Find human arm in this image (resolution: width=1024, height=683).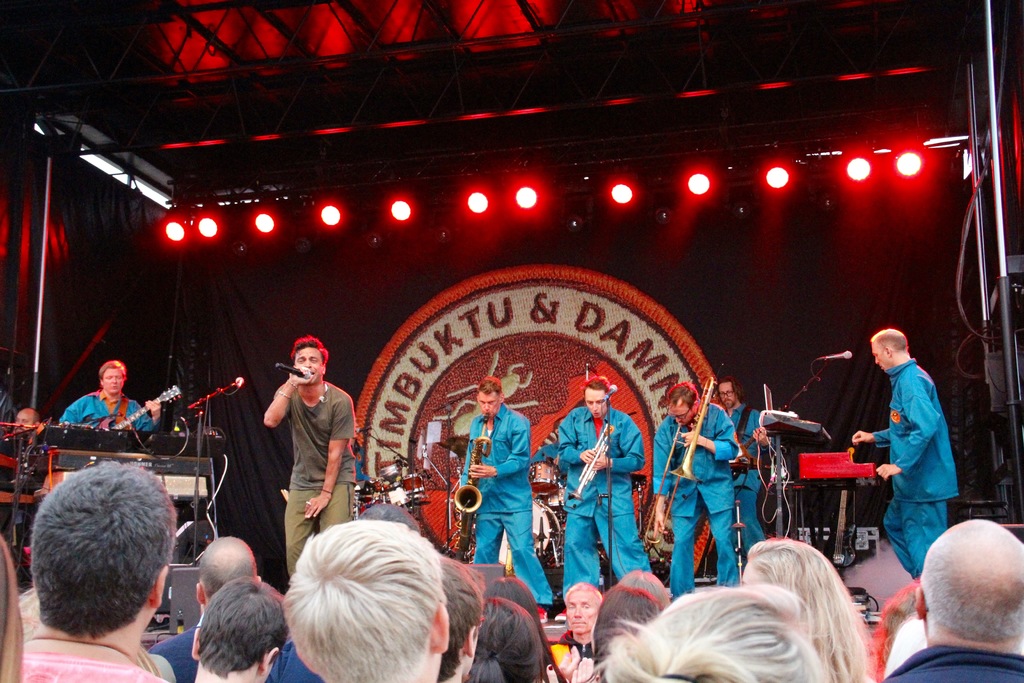
x1=454 y1=414 x2=488 y2=497.
